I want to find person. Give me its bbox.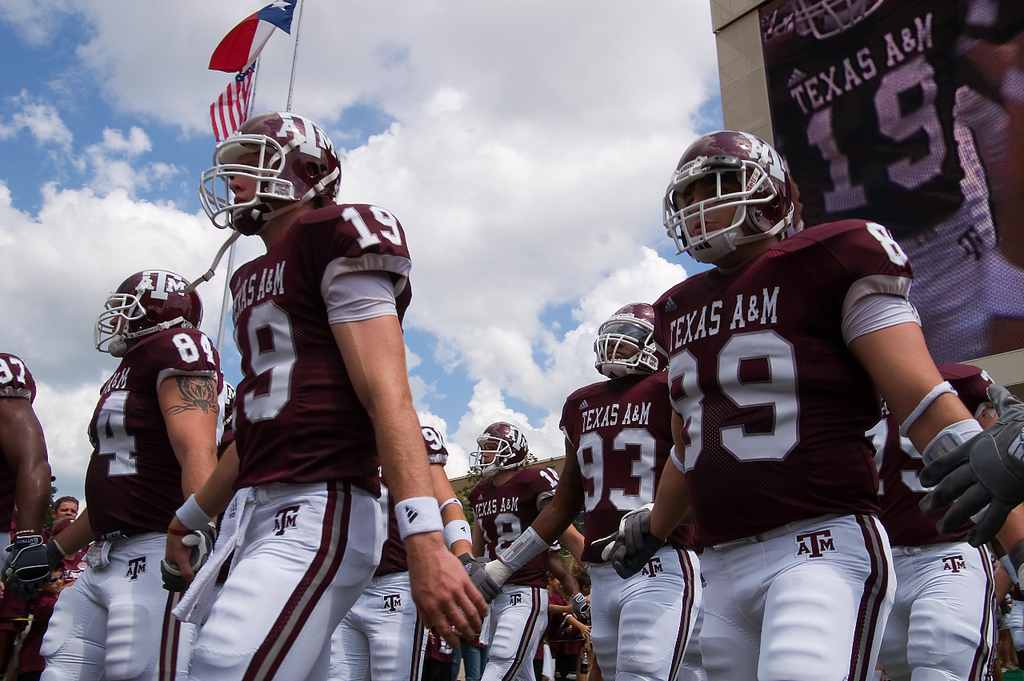
left=167, top=78, right=428, bottom=680.
